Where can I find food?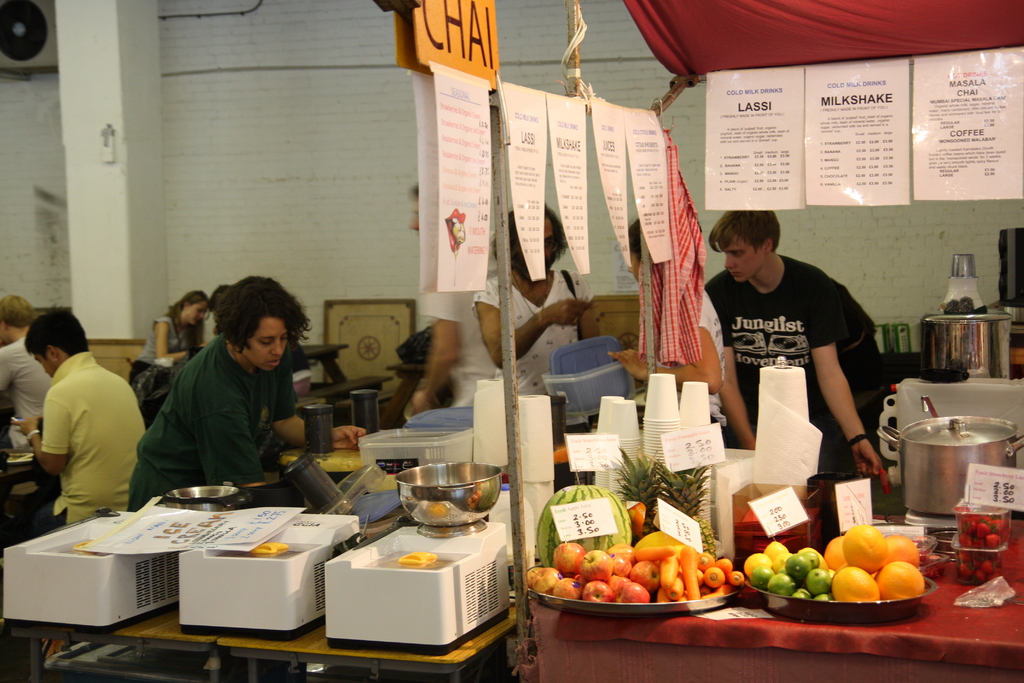
You can find it at 764/550/845/606.
